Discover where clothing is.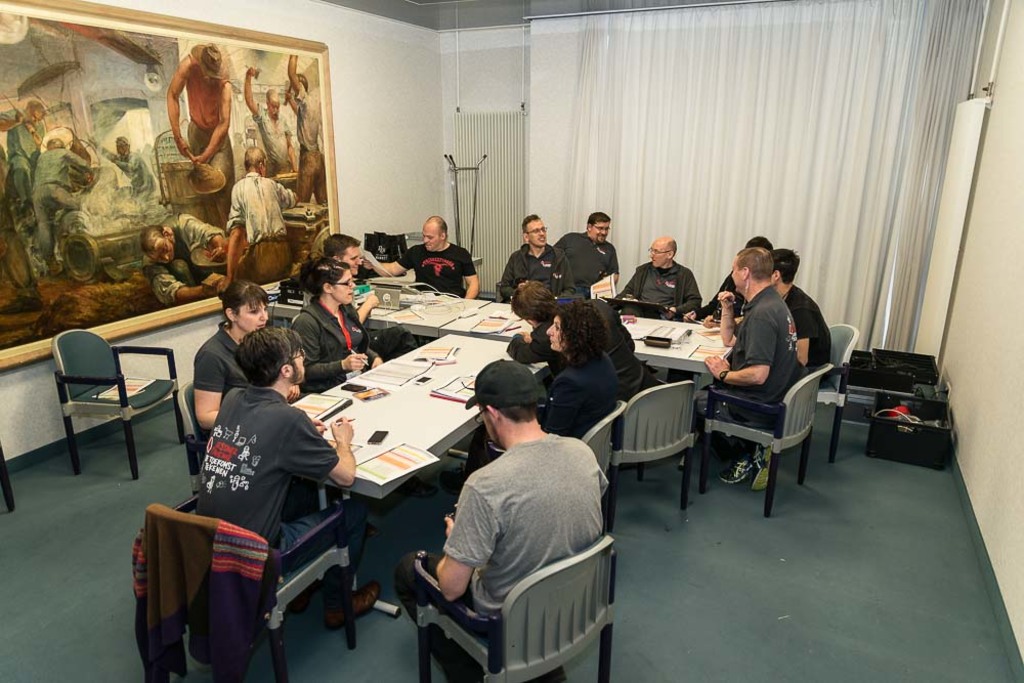
Discovered at 776, 283, 829, 394.
